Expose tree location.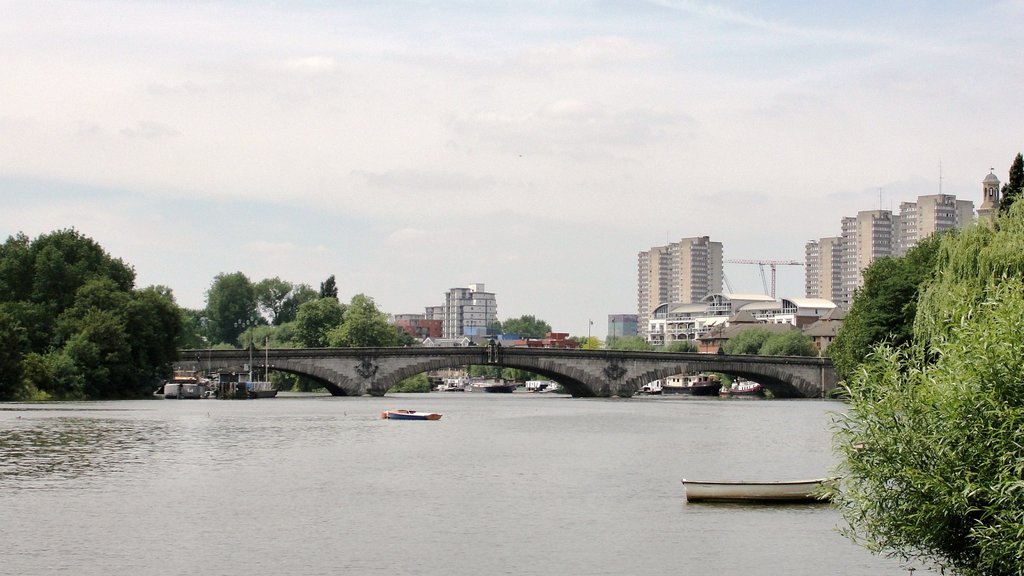
Exposed at bbox=(1004, 152, 1023, 216).
